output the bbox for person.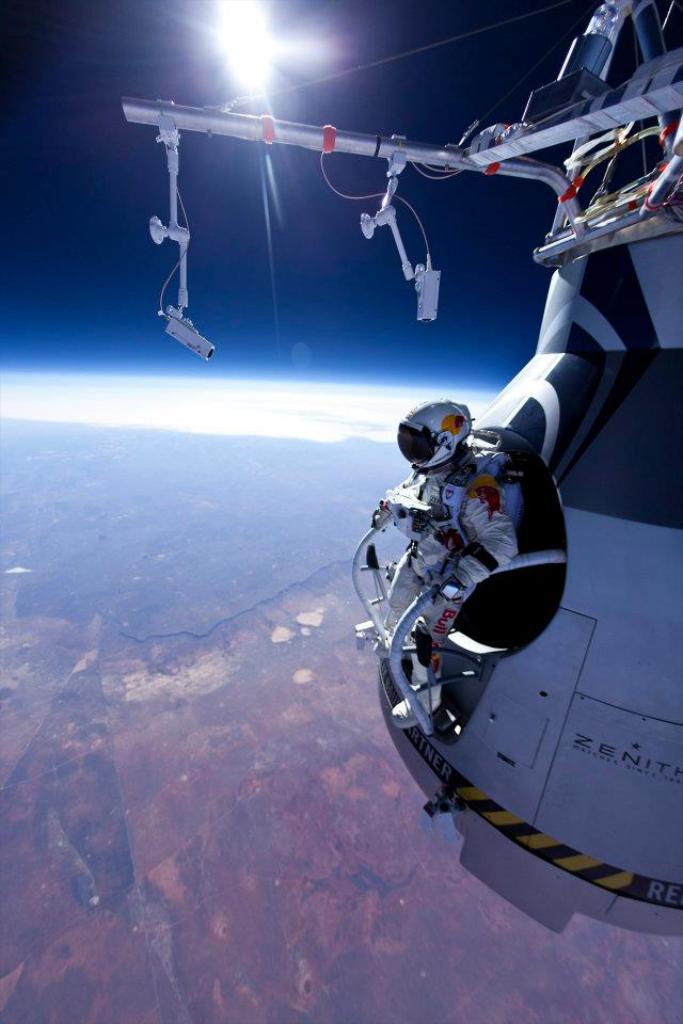
bbox=(379, 348, 571, 853).
